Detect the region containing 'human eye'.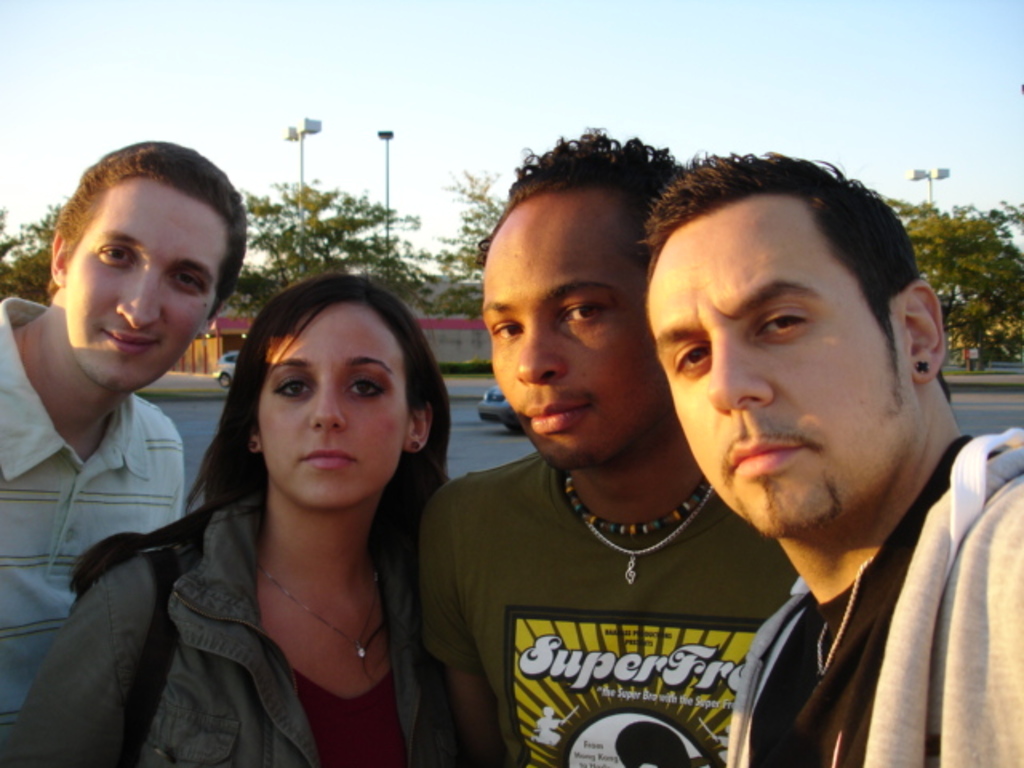
<region>269, 373, 315, 400</region>.
